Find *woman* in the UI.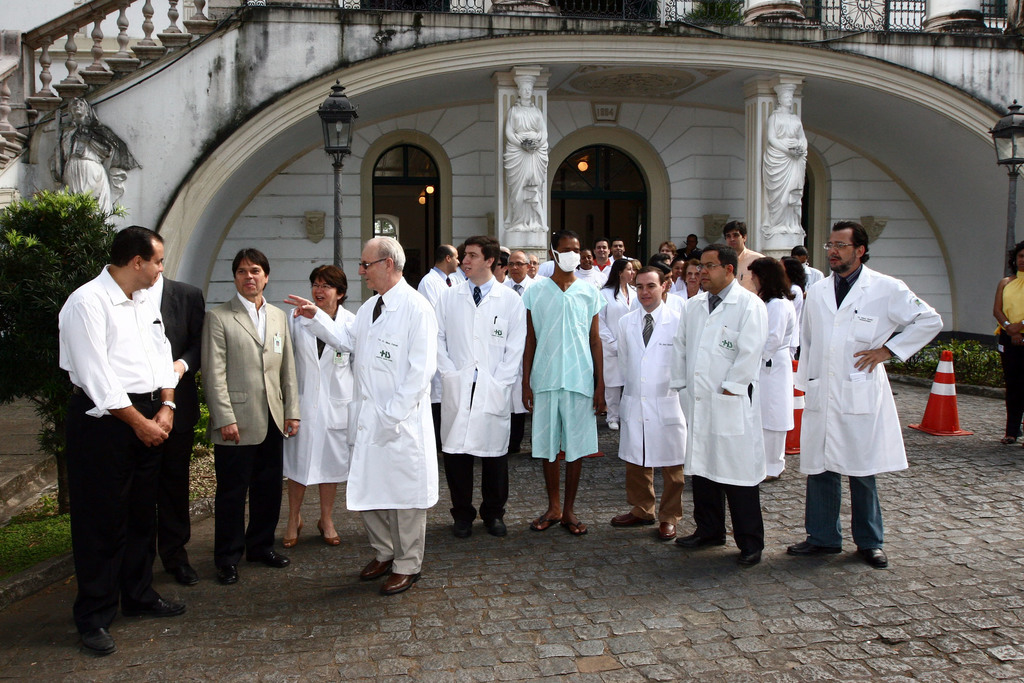
UI element at box(627, 261, 685, 309).
